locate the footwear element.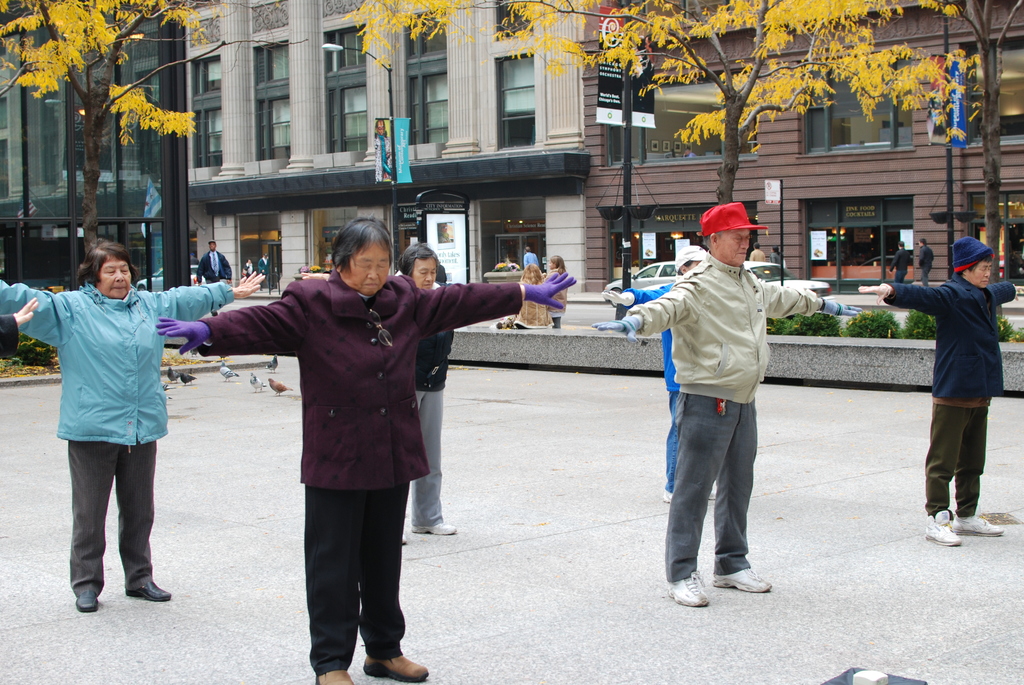
Element bbox: {"left": 362, "top": 654, "right": 431, "bottom": 680}.
